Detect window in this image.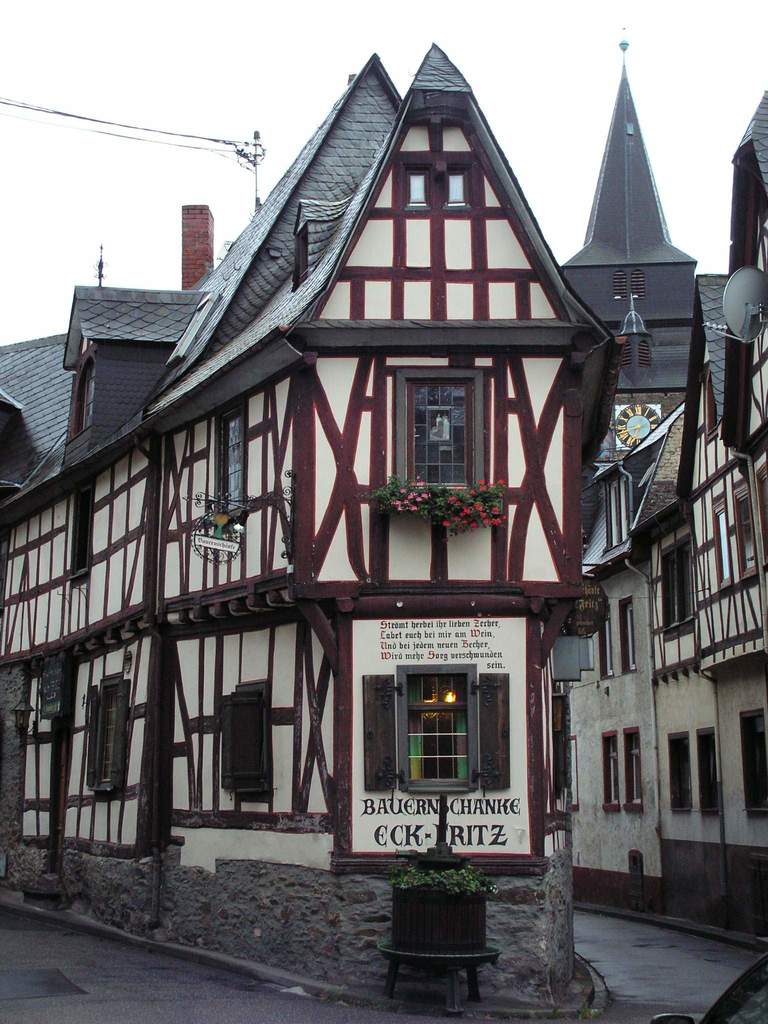
Detection: {"x1": 601, "y1": 736, "x2": 625, "y2": 815}.
